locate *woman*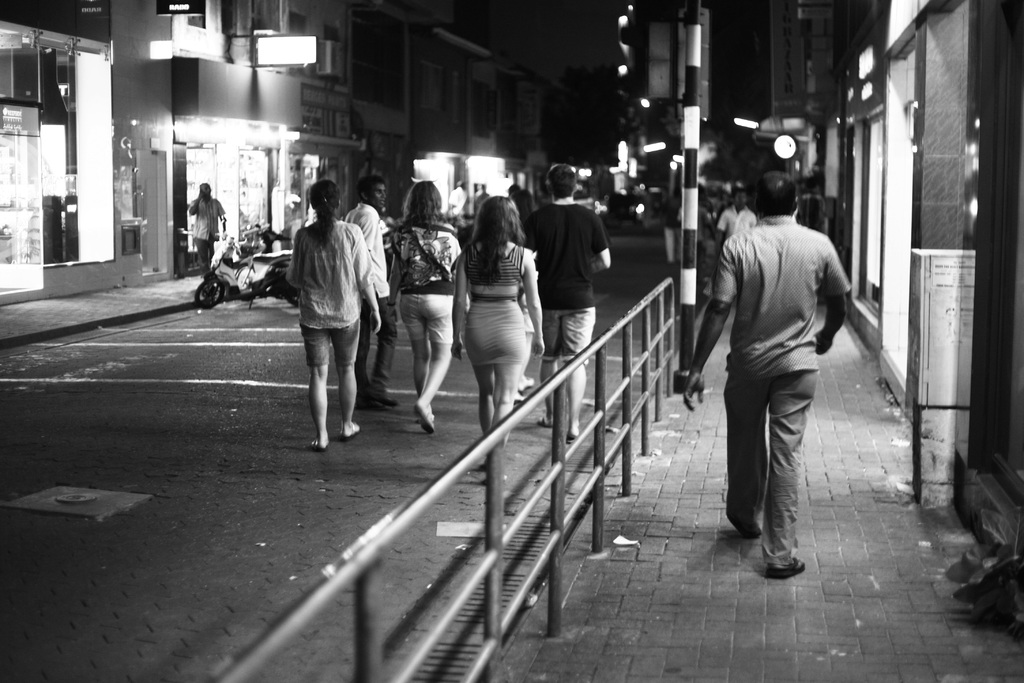
284 180 381 449
